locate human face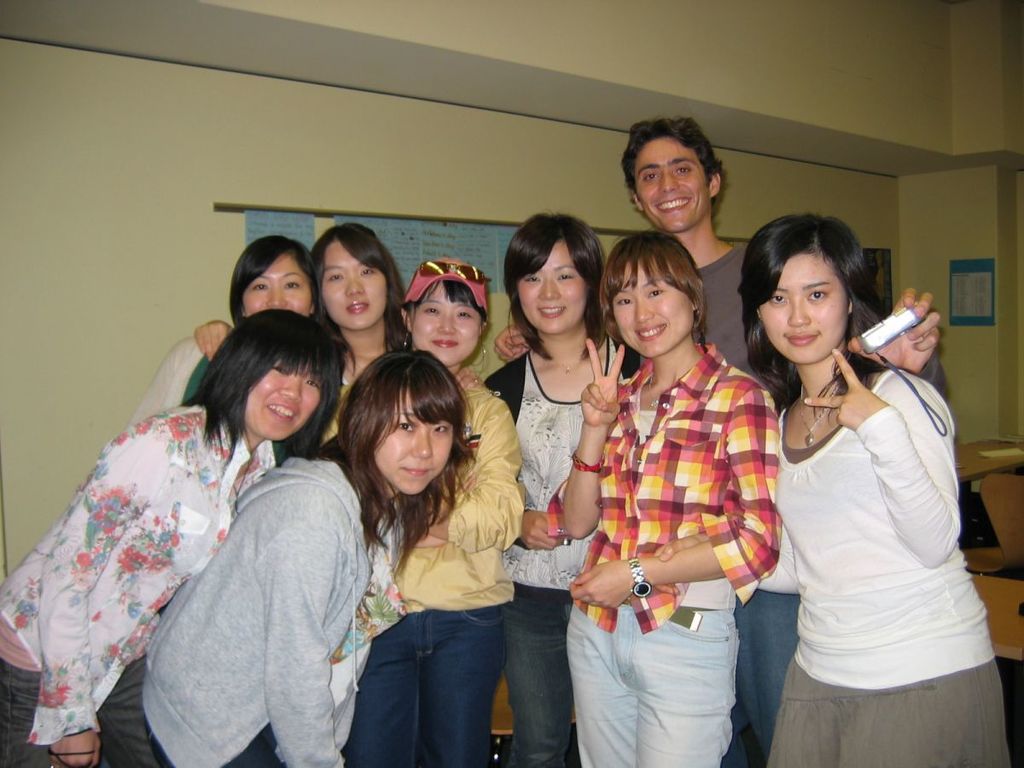
[left=521, top=243, right=591, bottom=335]
